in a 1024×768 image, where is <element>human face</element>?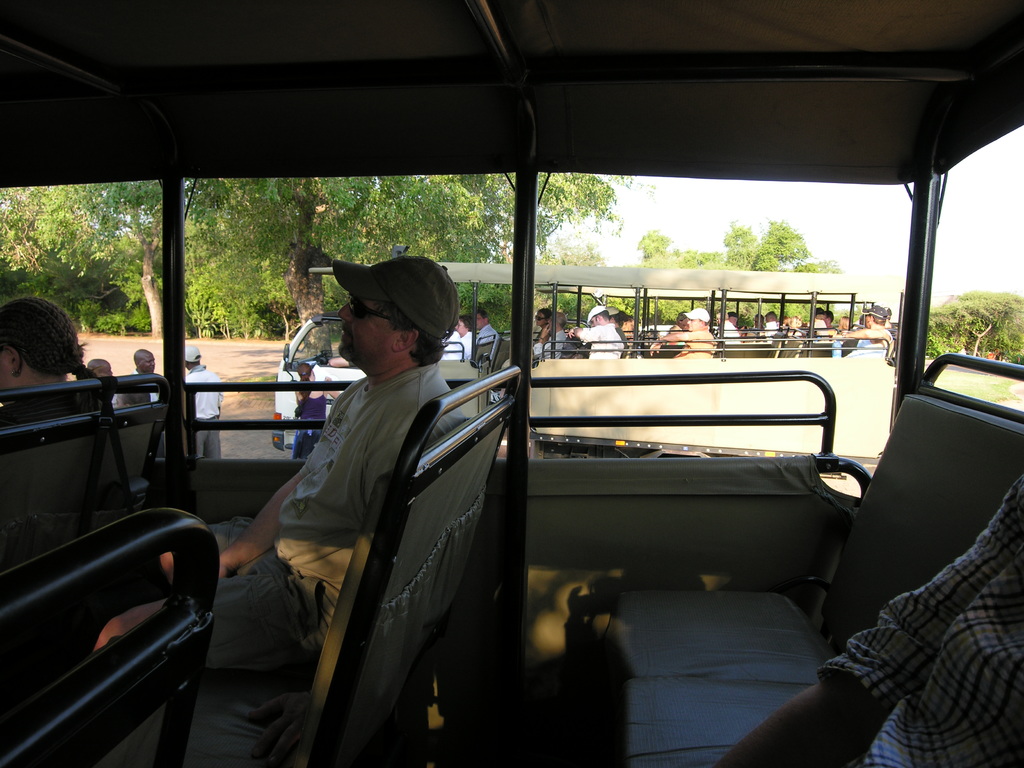
pyautogui.locateOnScreen(339, 294, 402, 362).
